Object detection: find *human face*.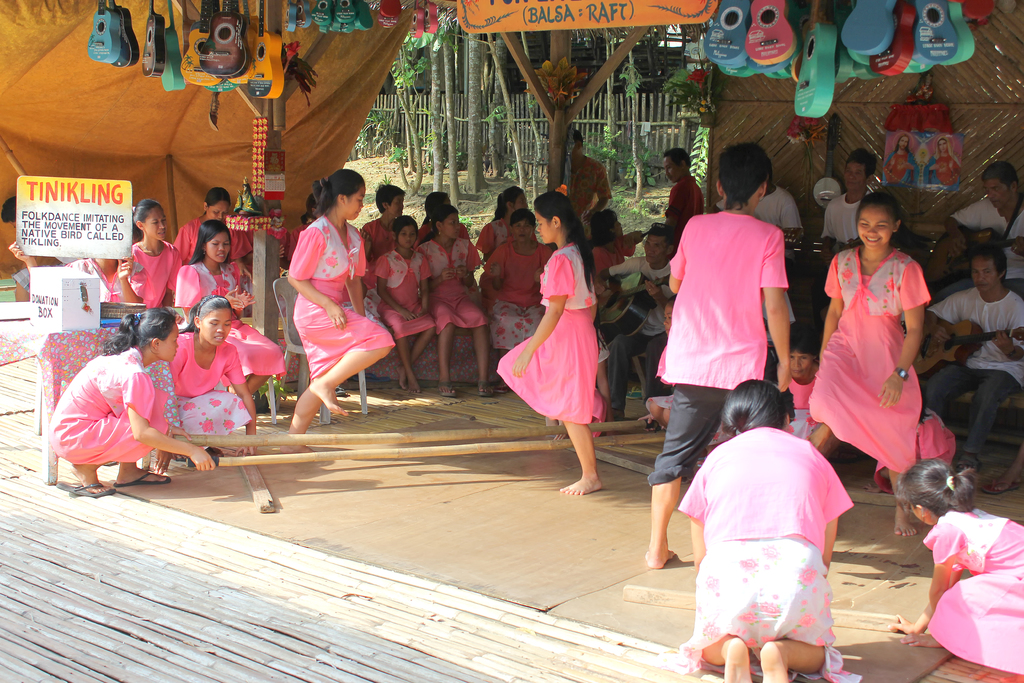
x1=792 y1=348 x2=816 y2=375.
